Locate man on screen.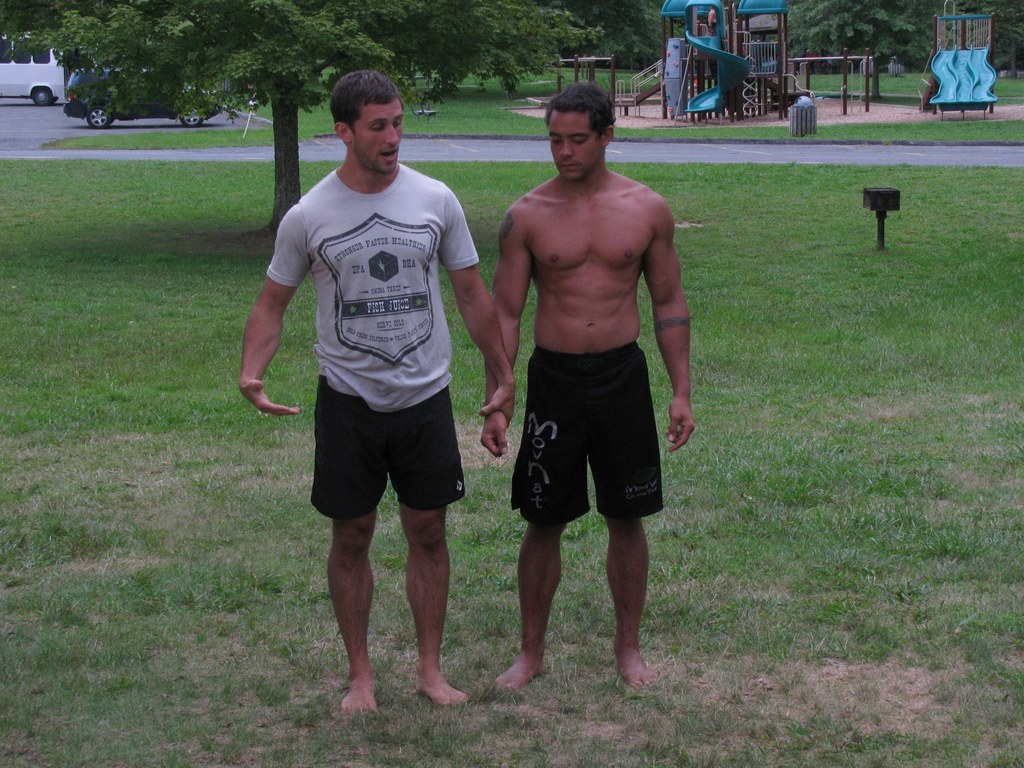
On screen at x1=238, y1=64, x2=531, y2=719.
